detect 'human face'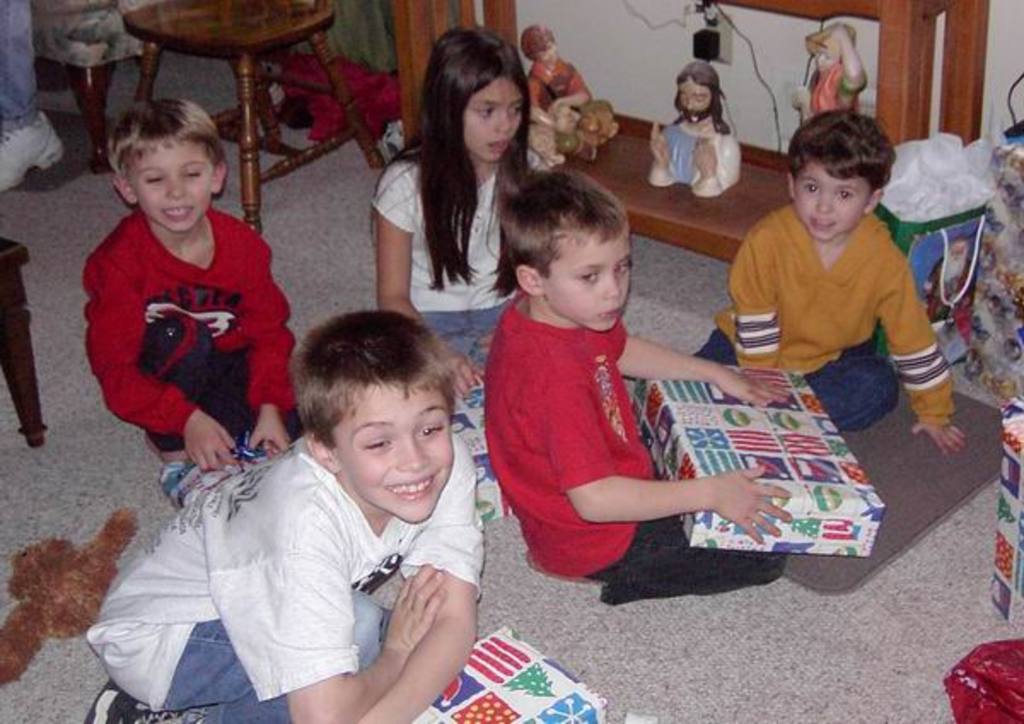
l=335, t=386, r=454, b=523
